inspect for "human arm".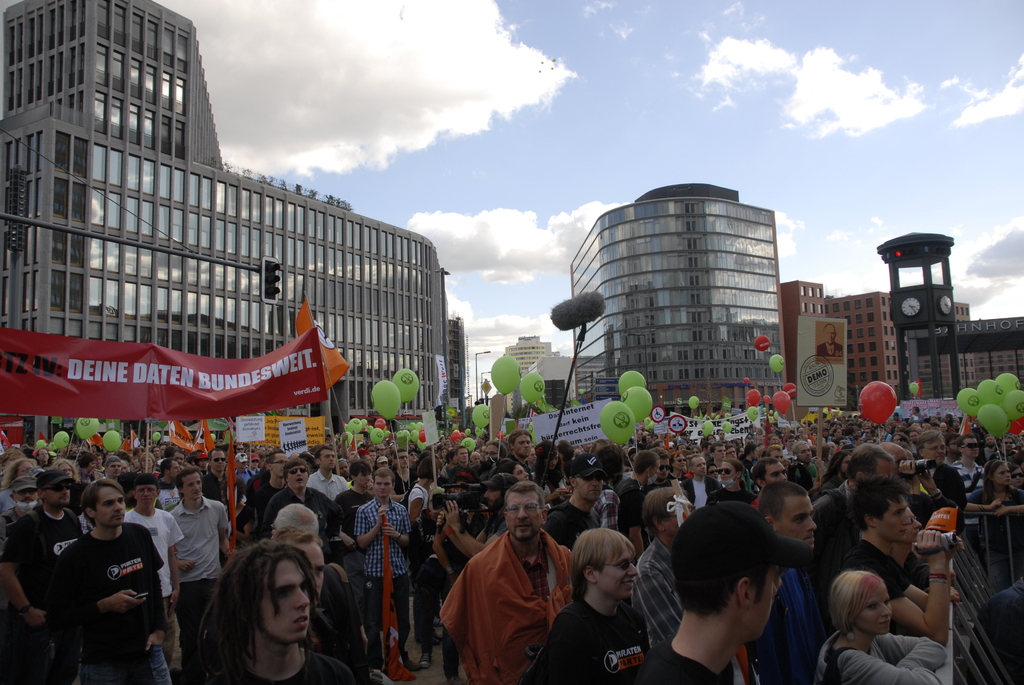
Inspection: <box>175,557,199,572</box>.
